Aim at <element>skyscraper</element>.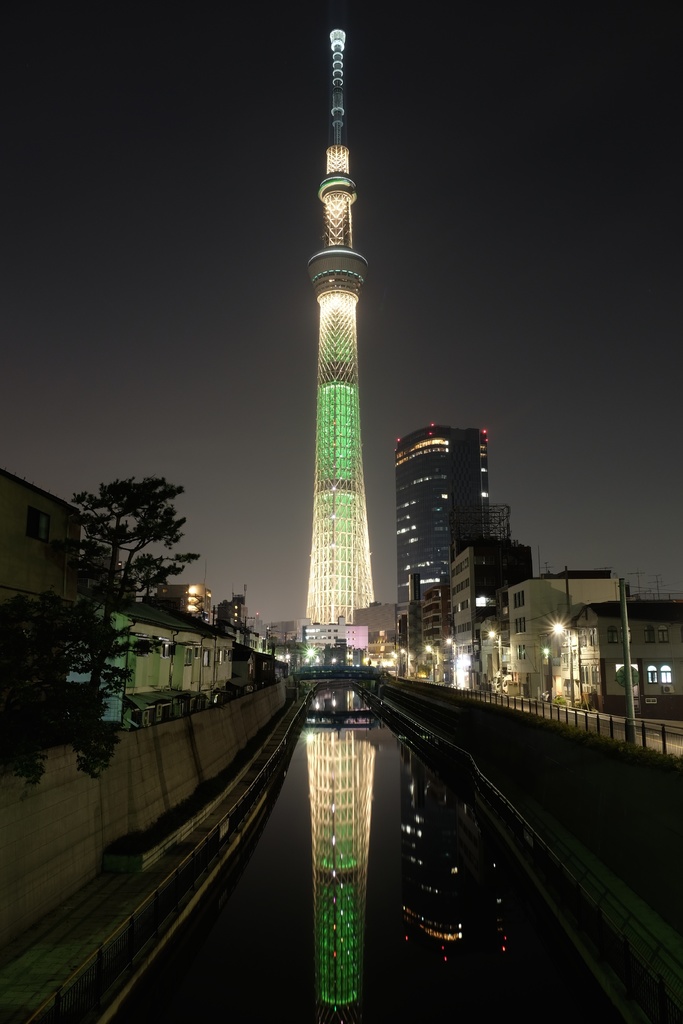
Aimed at detection(452, 531, 547, 708).
